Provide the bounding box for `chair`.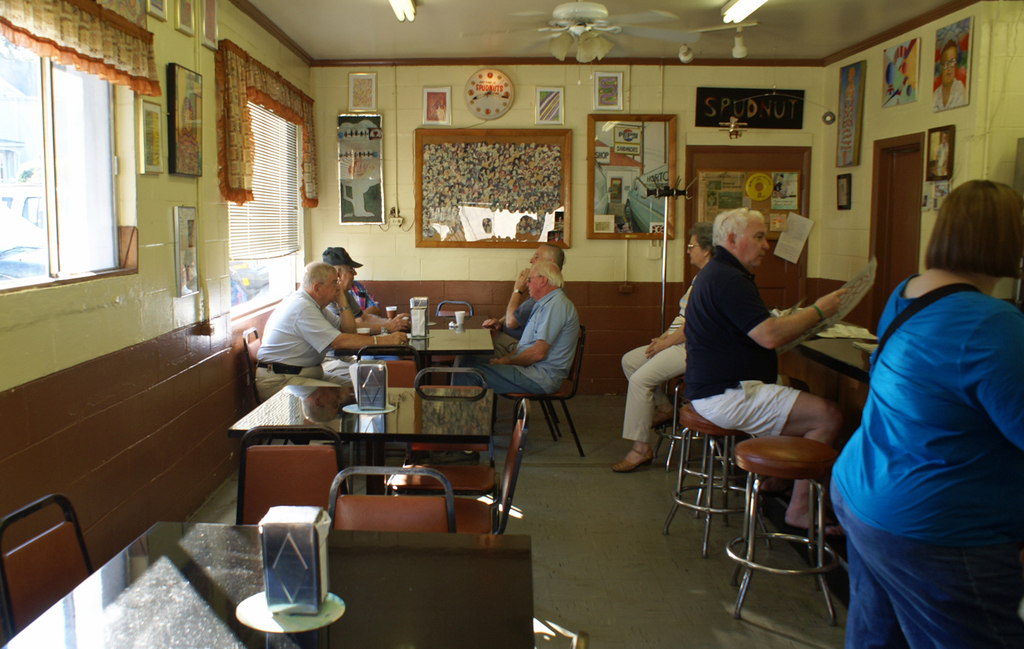
bbox(233, 420, 354, 525).
